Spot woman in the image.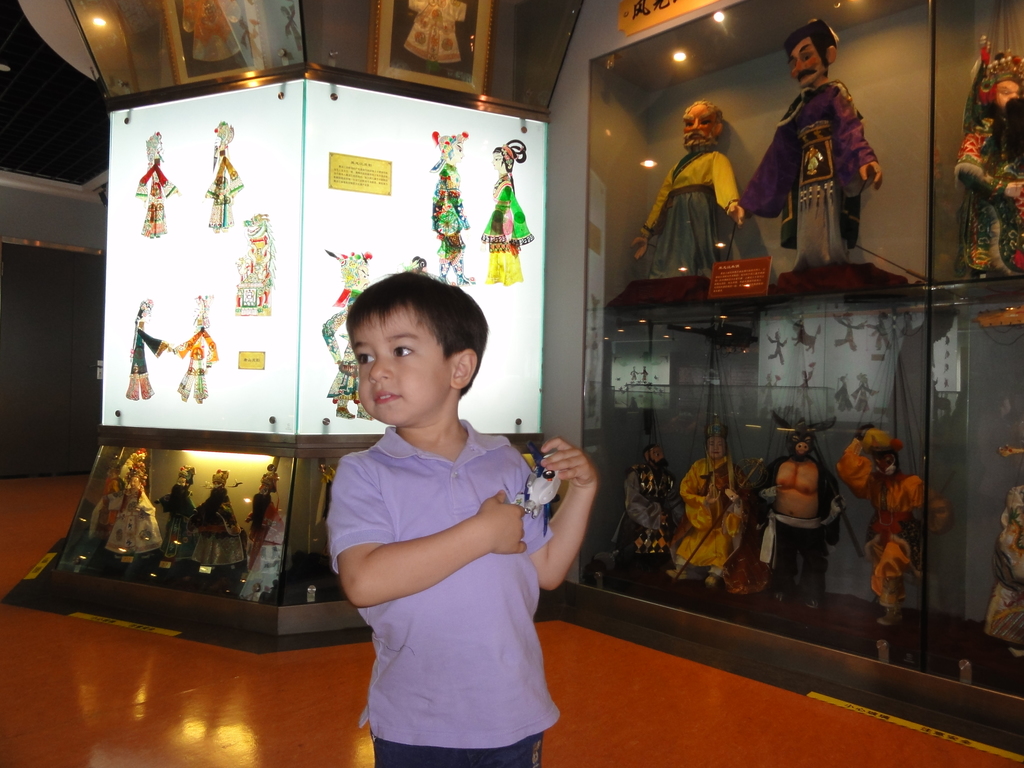
woman found at {"x1": 477, "y1": 139, "x2": 538, "y2": 287}.
